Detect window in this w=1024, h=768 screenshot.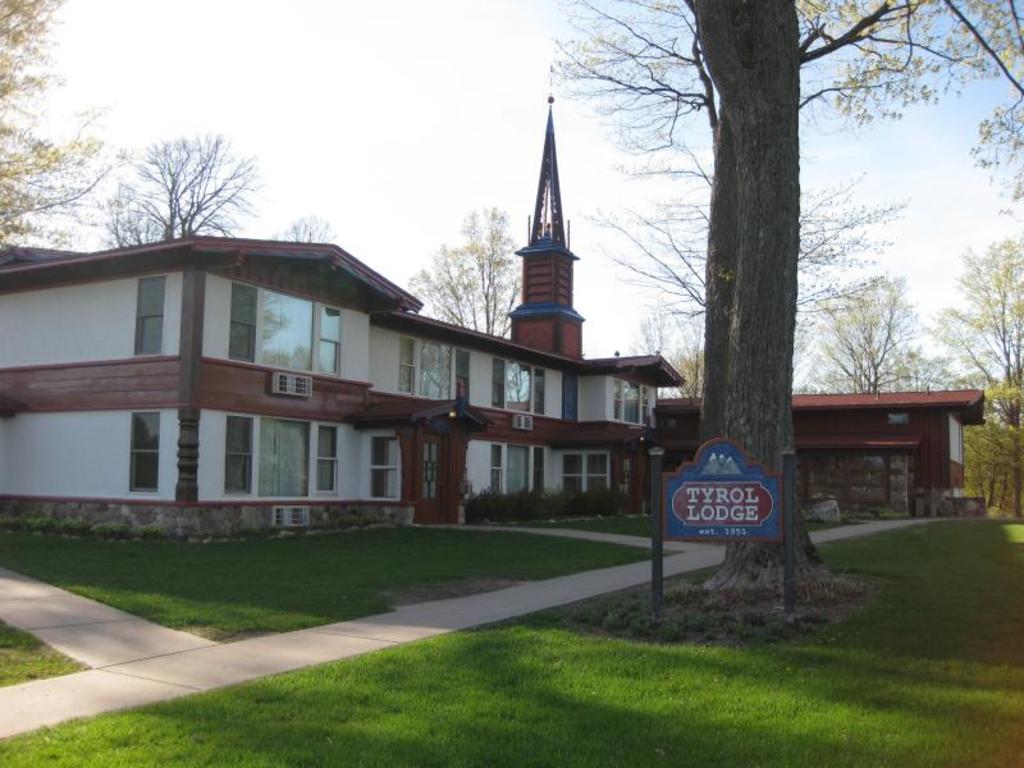
Detection: BBox(389, 334, 476, 406).
